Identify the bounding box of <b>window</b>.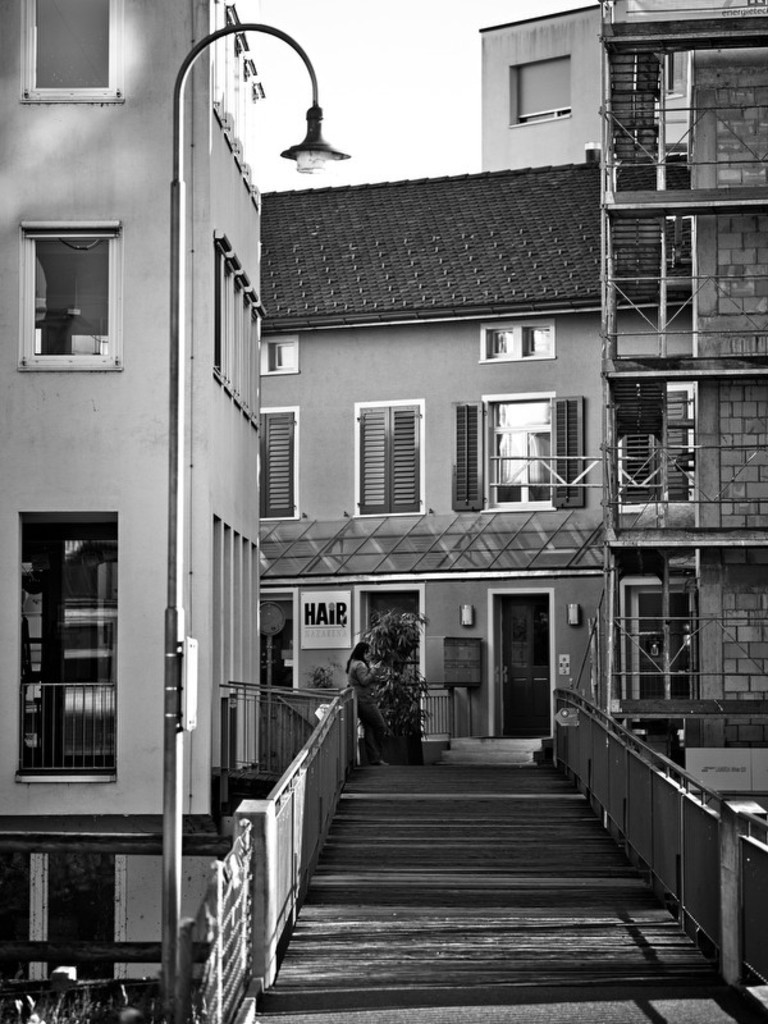
detection(262, 337, 300, 379).
